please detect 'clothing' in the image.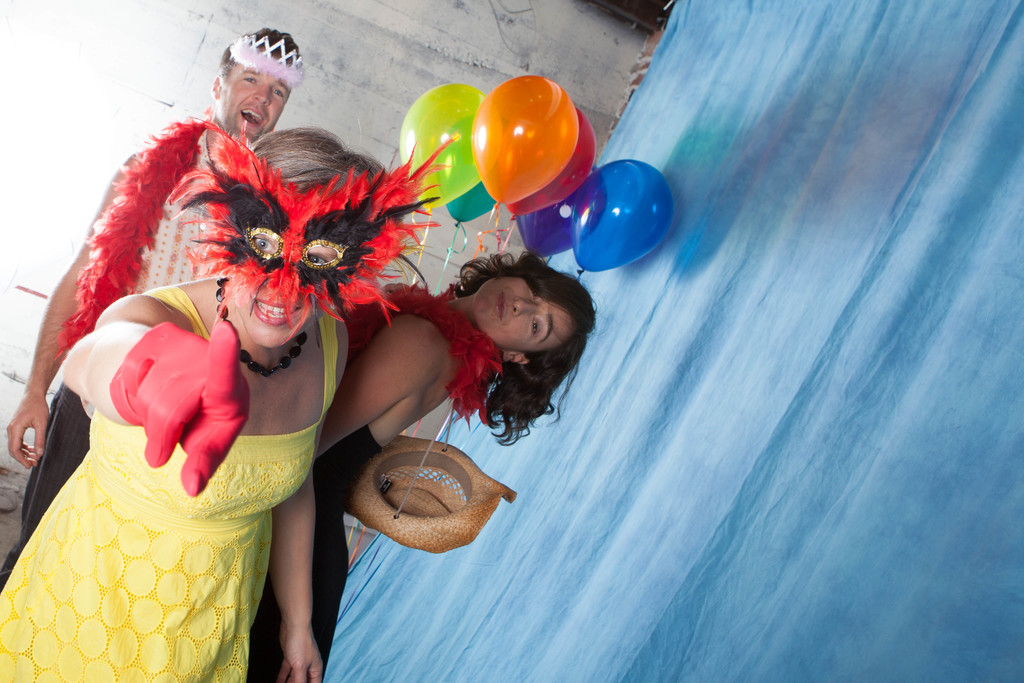
1 131 225 579.
